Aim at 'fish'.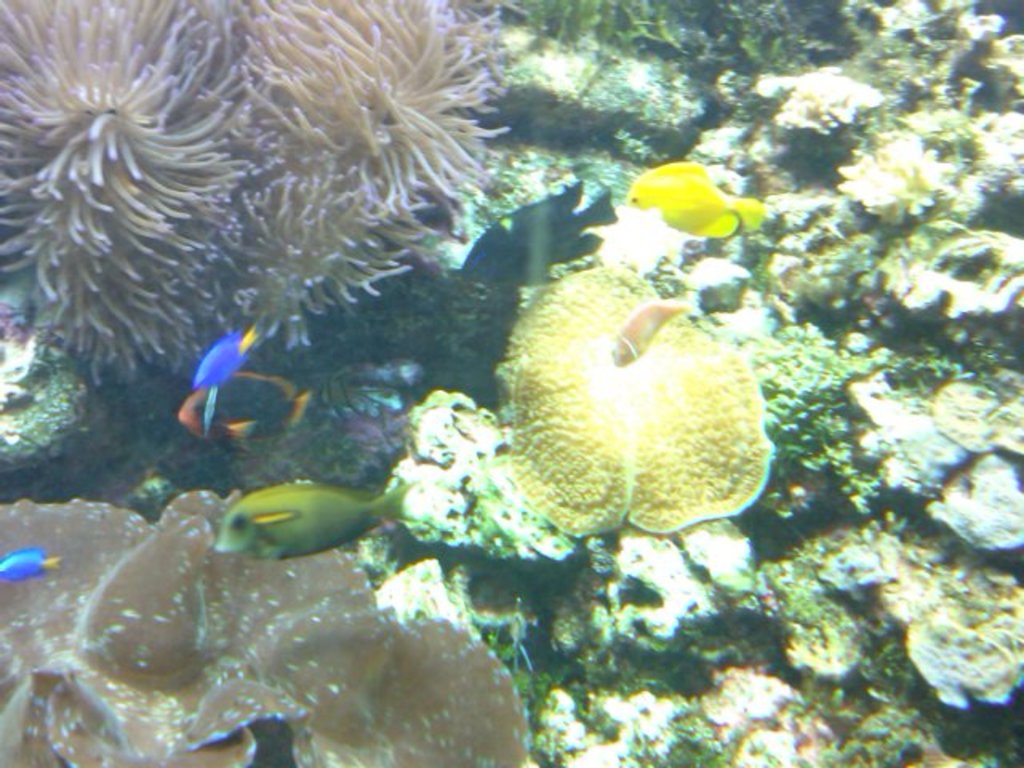
Aimed at x1=197, y1=323, x2=259, y2=389.
